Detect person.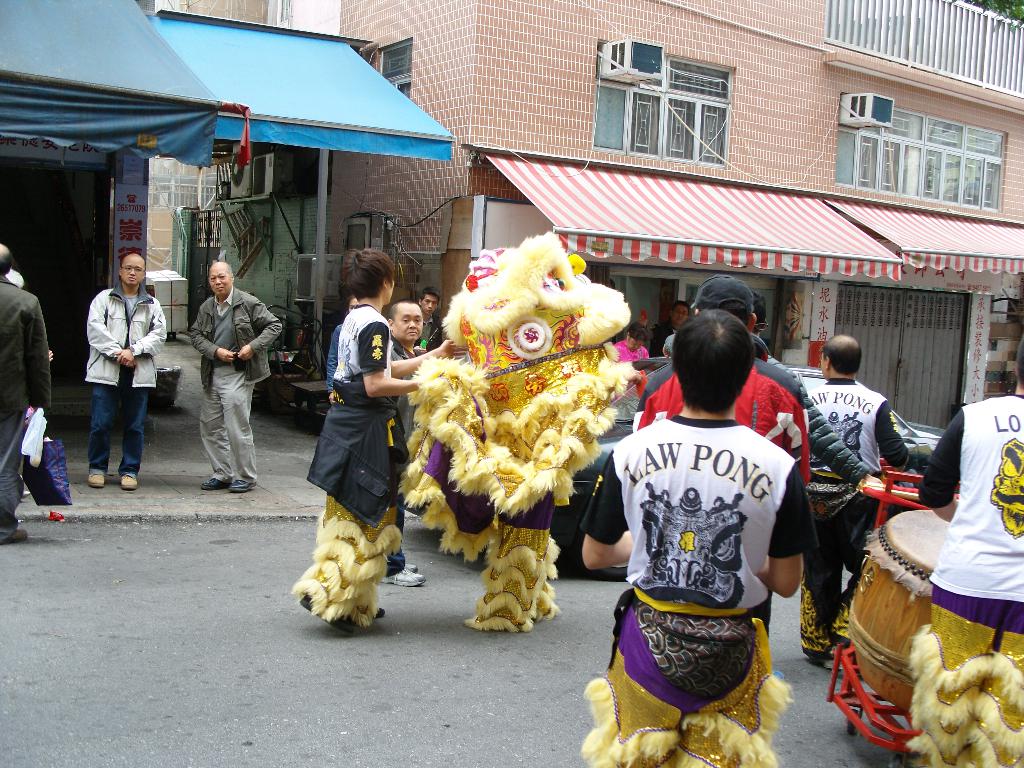
Detected at crop(294, 246, 452, 627).
